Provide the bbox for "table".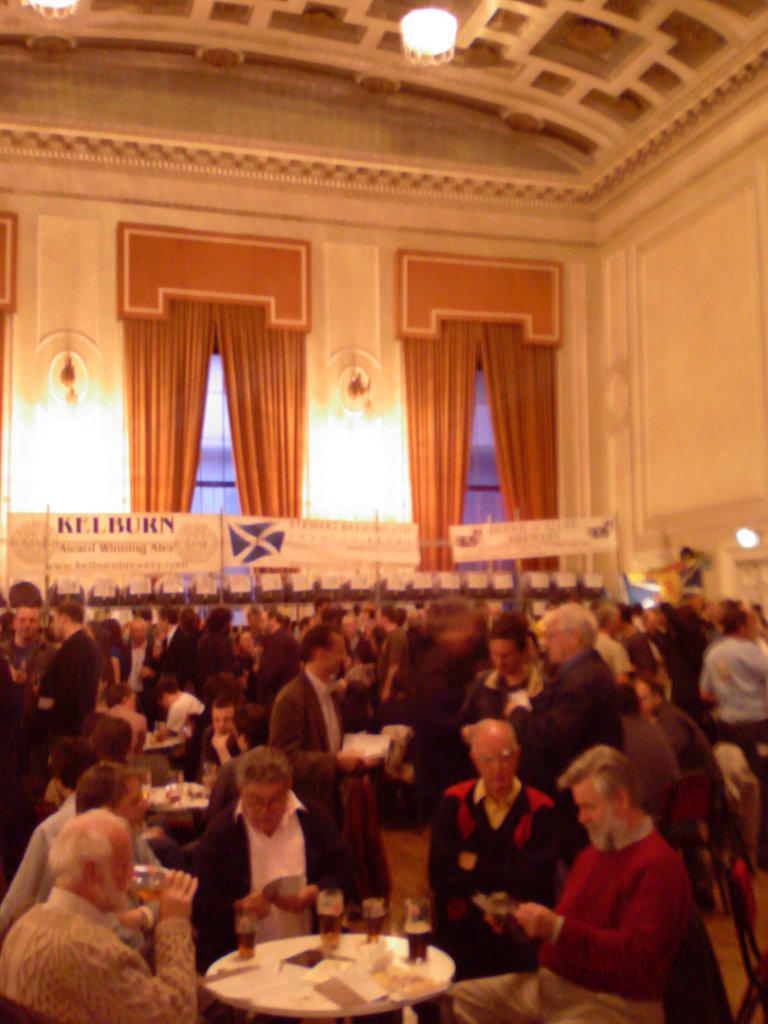
184:922:486:1023.
